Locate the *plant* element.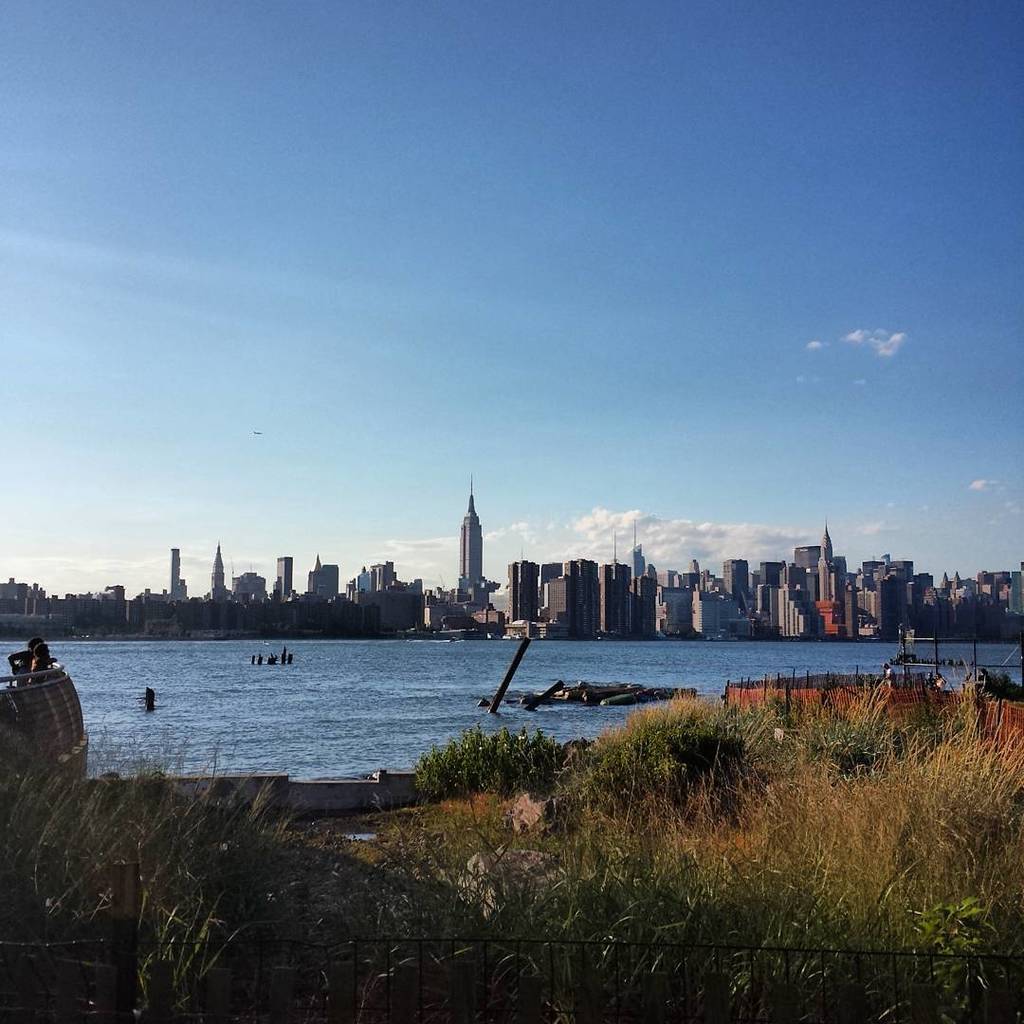
Element bbox: x1=401 y1=733 x2=562 y2=804.
